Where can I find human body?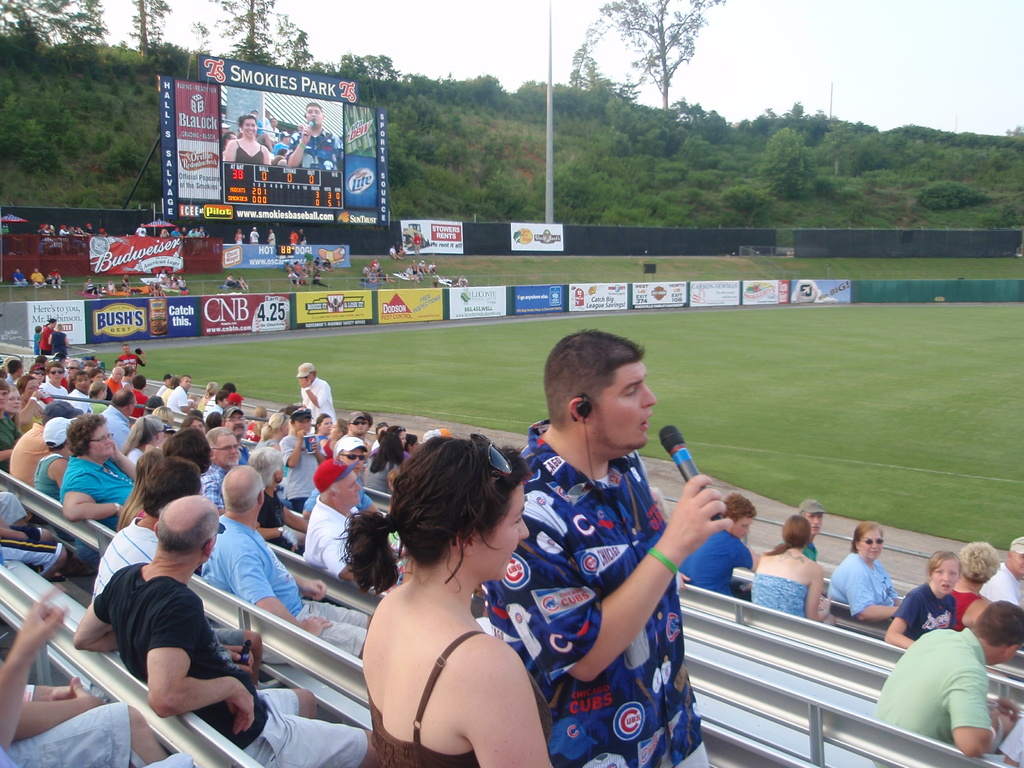
You can find it at x1=118, y1=342, x2=152, y2=367.
